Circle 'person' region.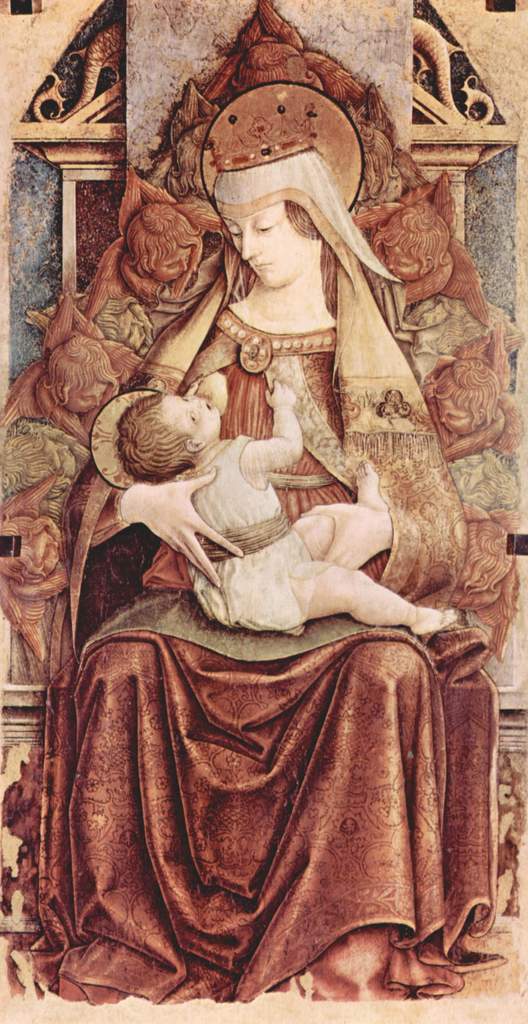
Region: left=109, top=360, right=449, bottom=650.
